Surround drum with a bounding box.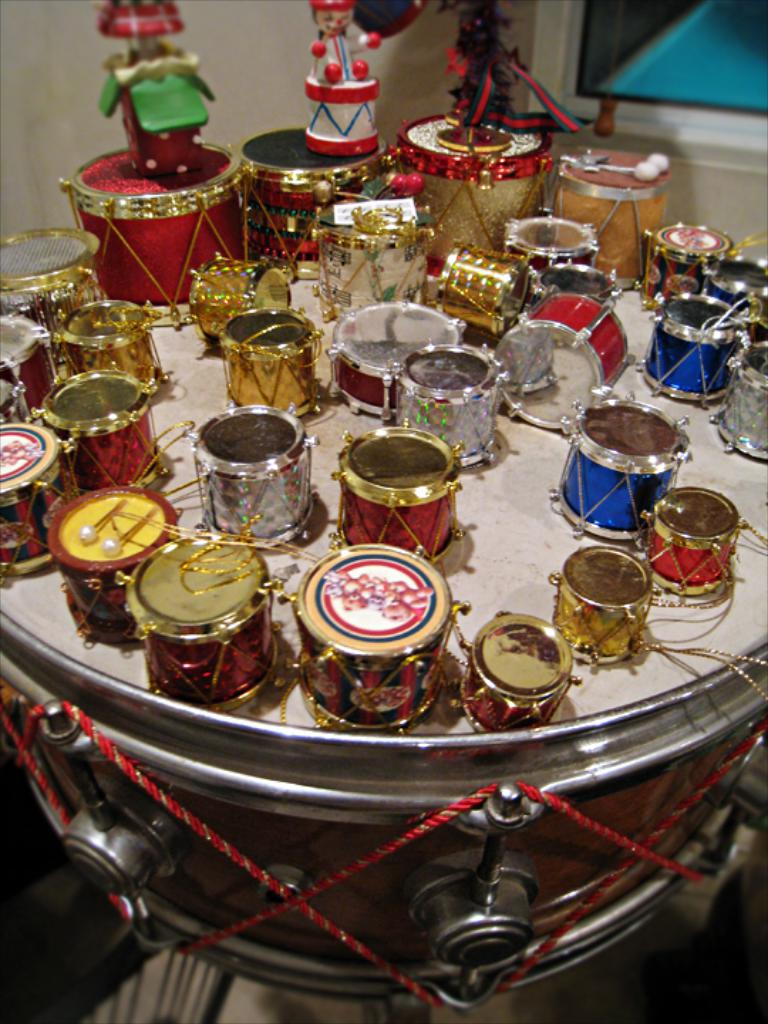
pyautogui.locateOnScreen(242, 128, 383, 269).
